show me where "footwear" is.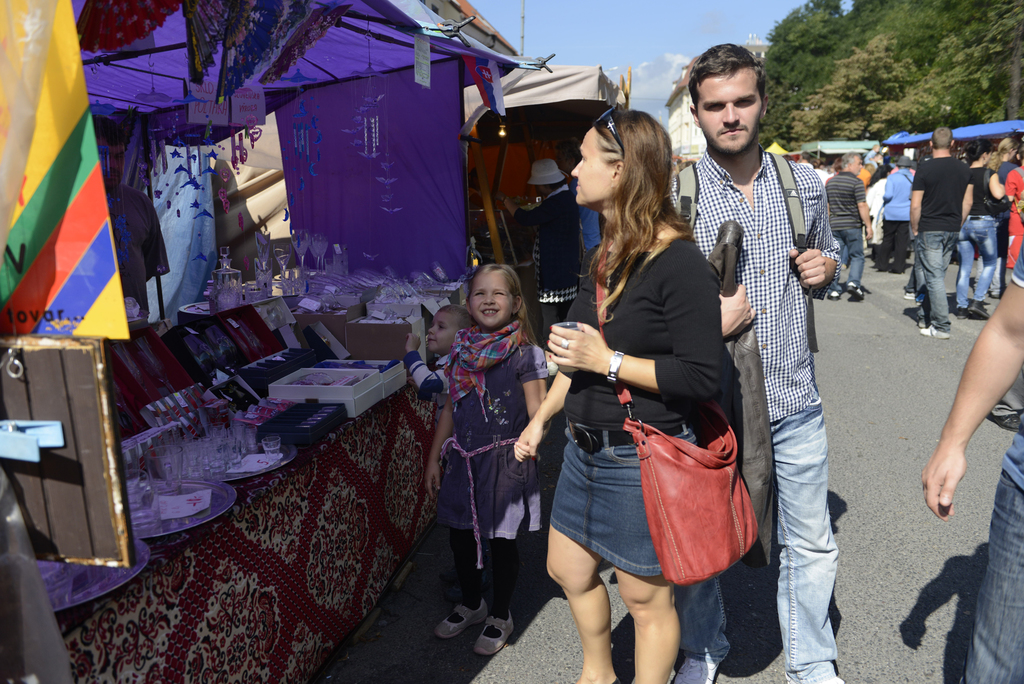
"footwear" is at l=989, t=413, r=1023, b=432.
